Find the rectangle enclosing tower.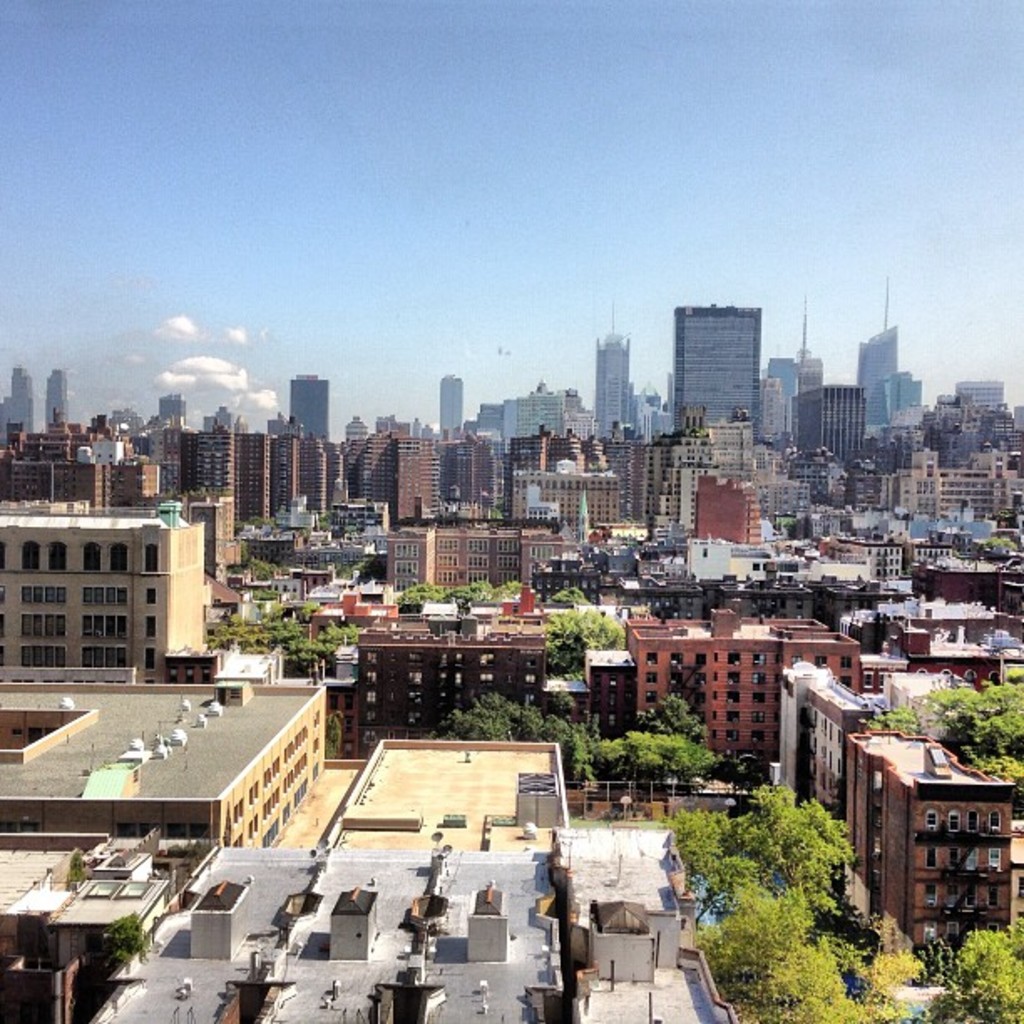
x1=857, y1=274, x2=897, y2=410.
